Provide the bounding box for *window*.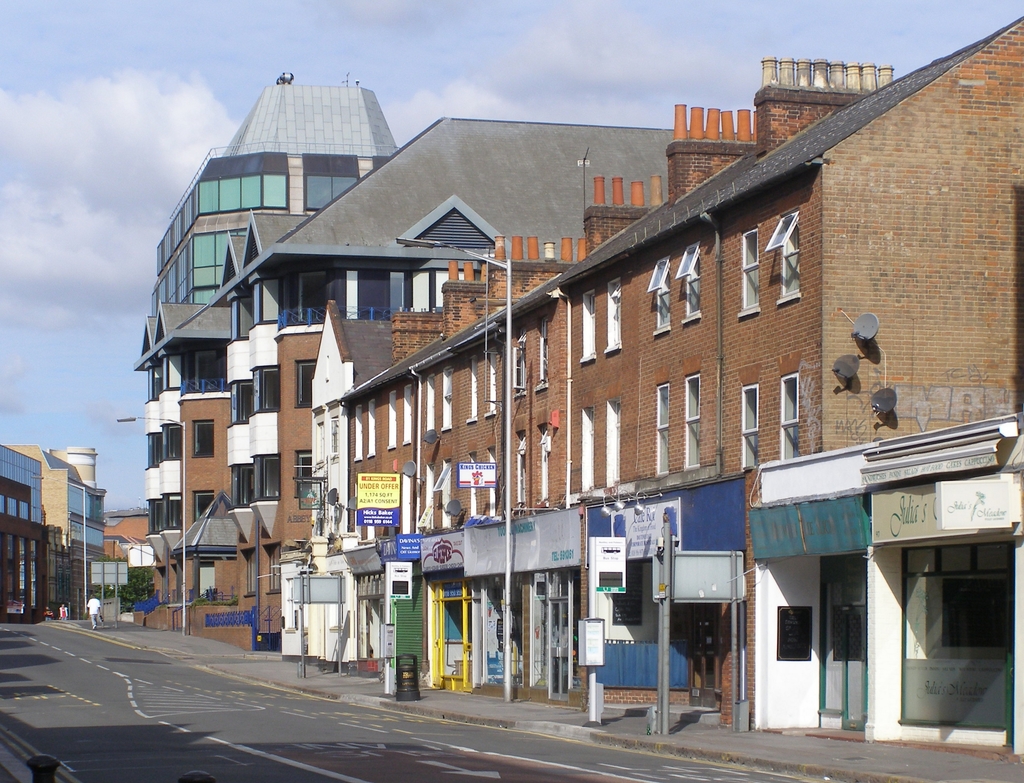
select_region(658, 379, 671, 476).
